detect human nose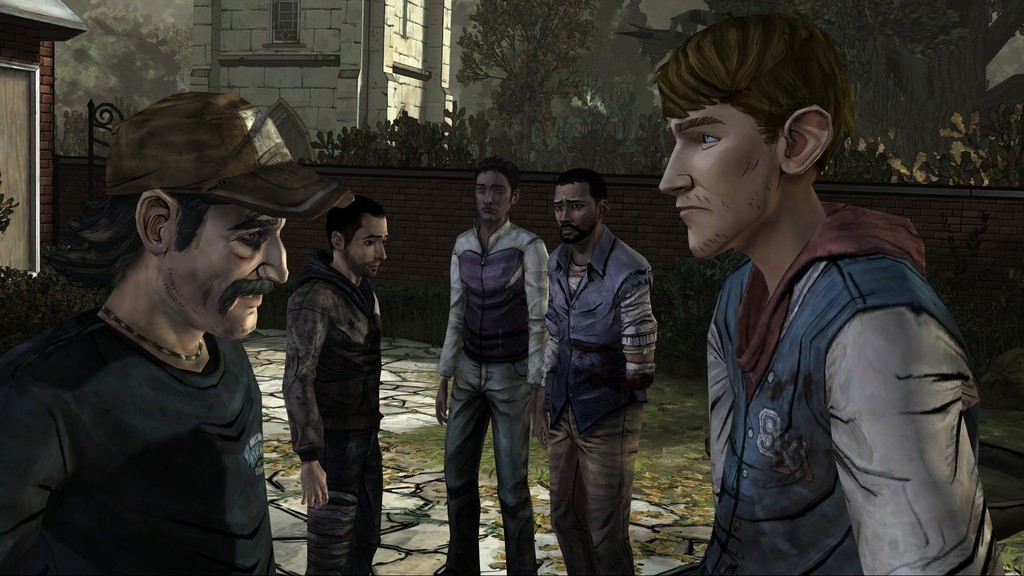
l=484, t=189, r=495, b=202
